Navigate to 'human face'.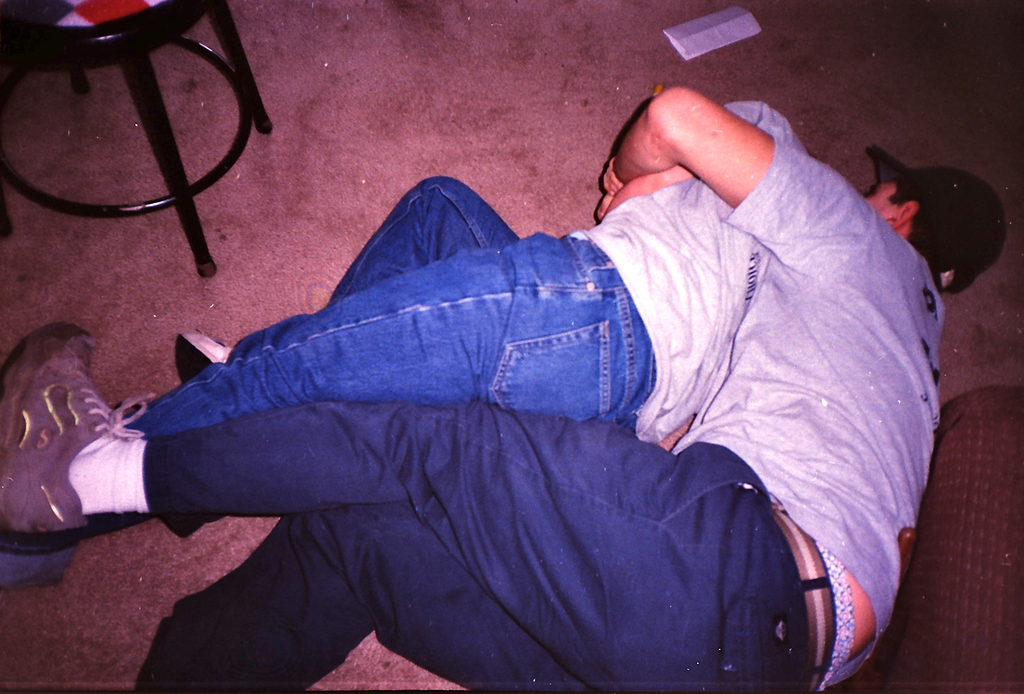
Navigation target: pyautogui.locateOnScreen(857, 179, 908, 219).
